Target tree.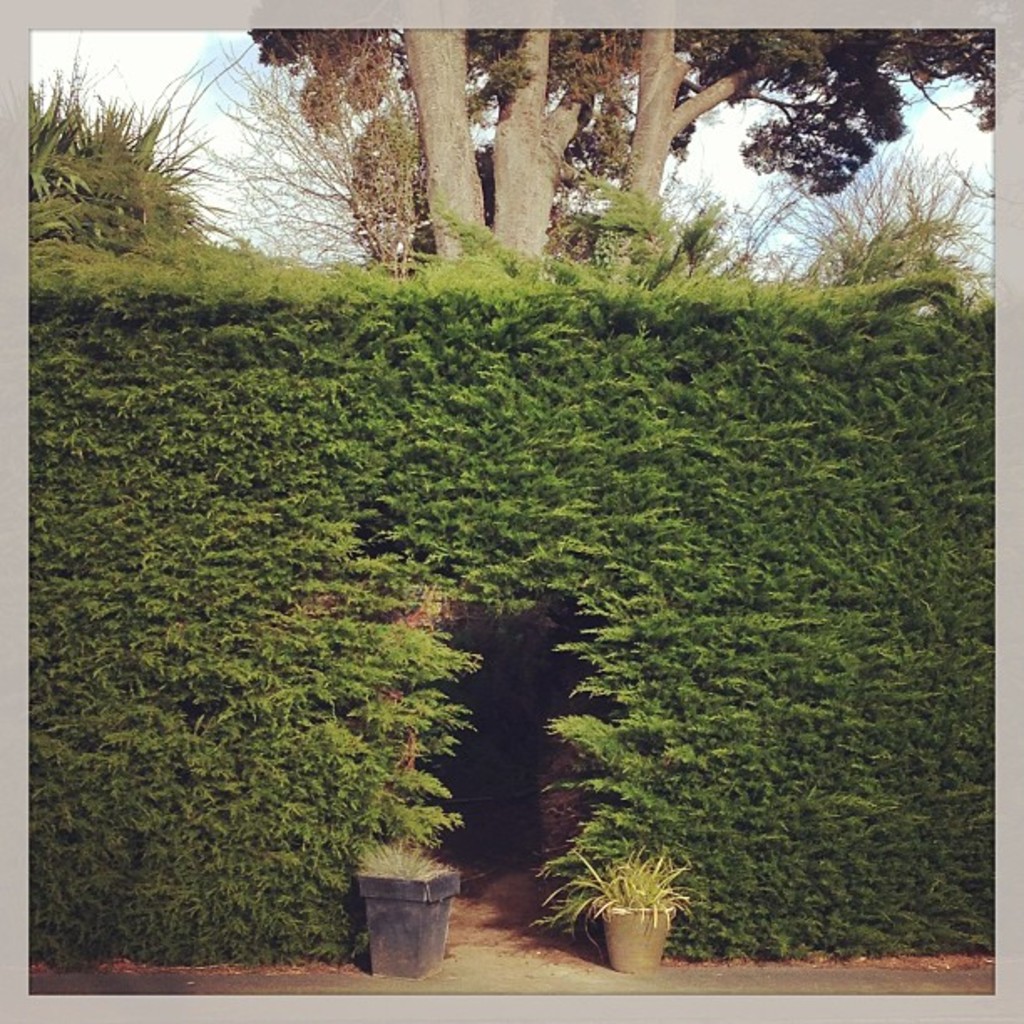
Target region: 0, 28, 263, 259.
